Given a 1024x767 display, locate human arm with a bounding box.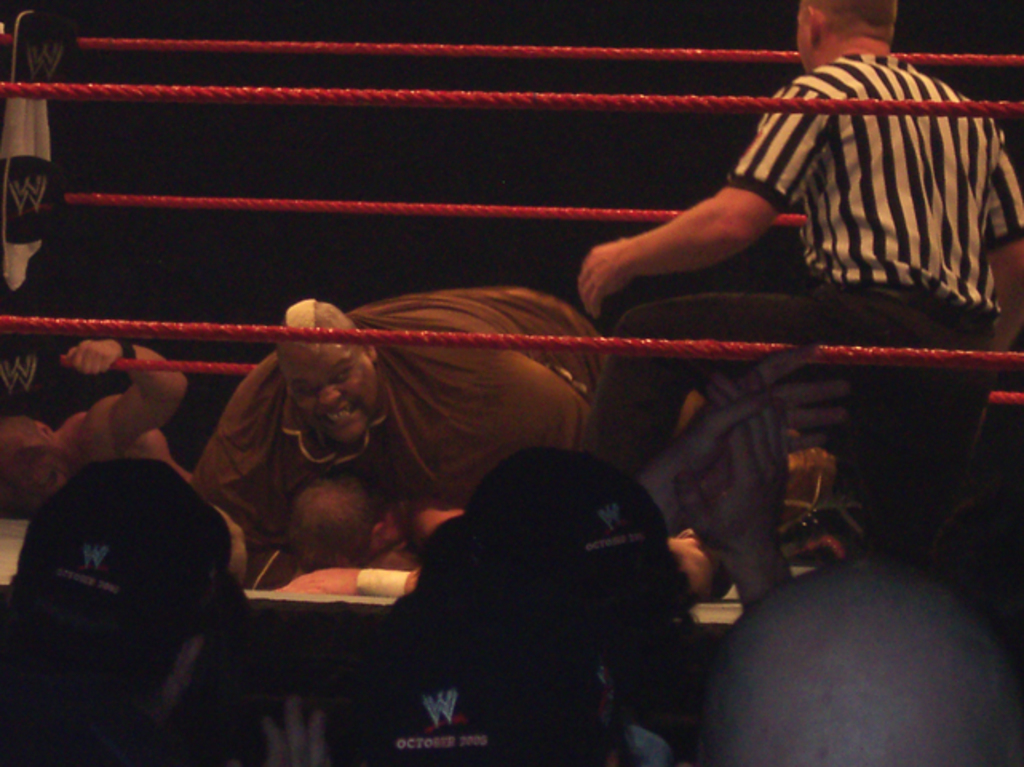
Located: (x1=612, y1=133, x2=808, y2=312).
